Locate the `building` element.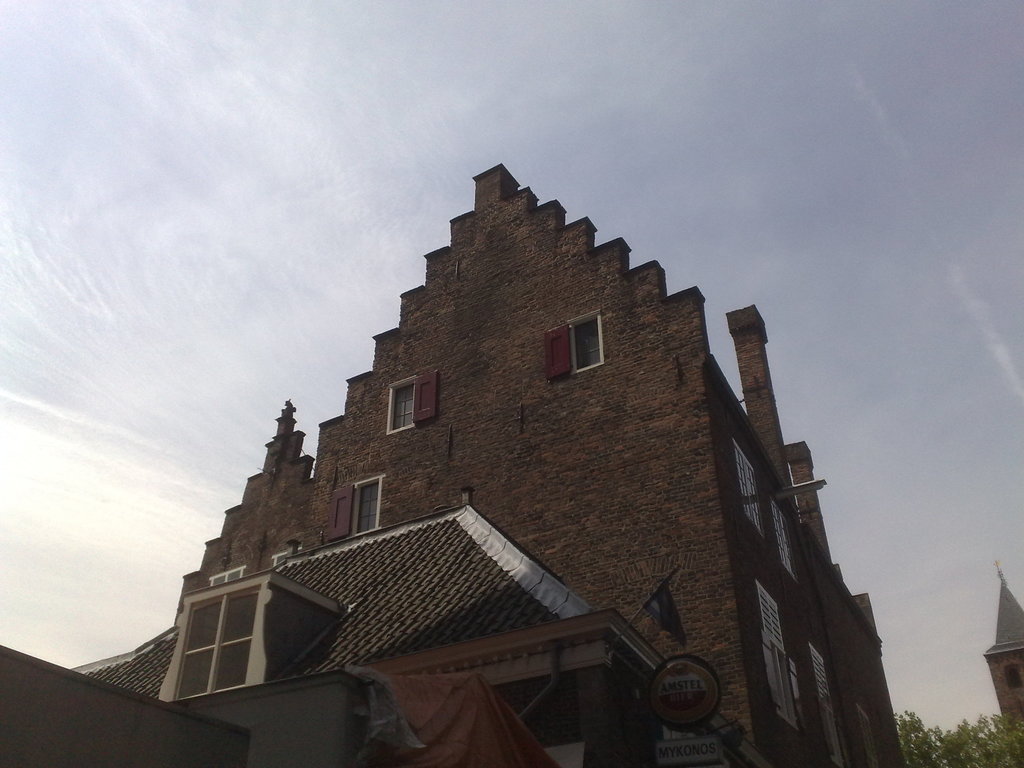
Element bbox: (167,164,902,767).
